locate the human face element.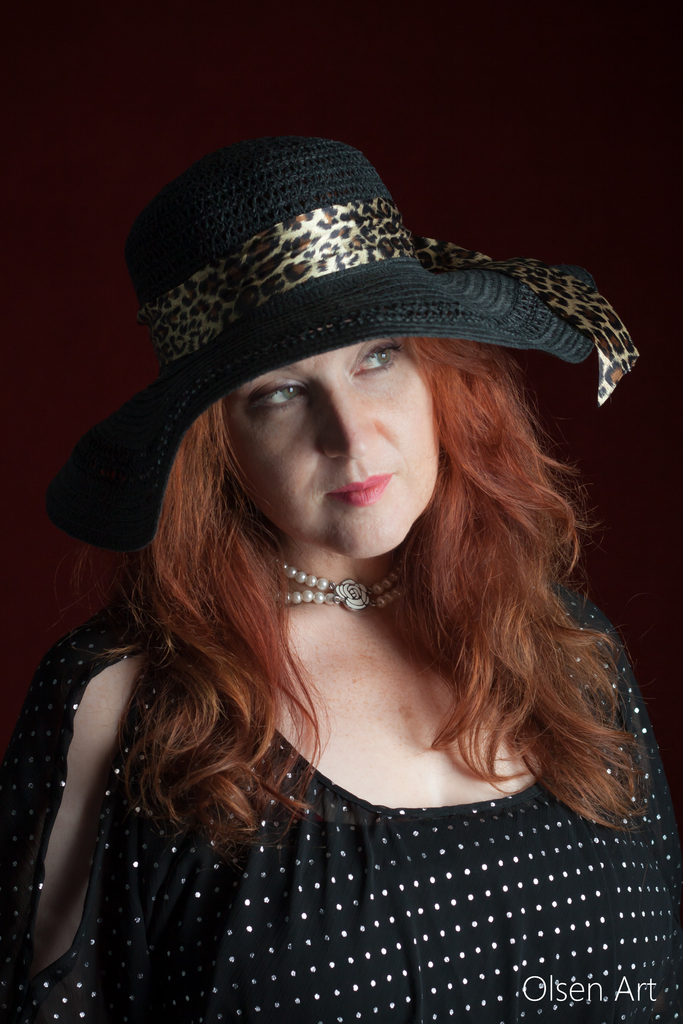
Element bbox: bbox=(225, 337, 439, 573).
